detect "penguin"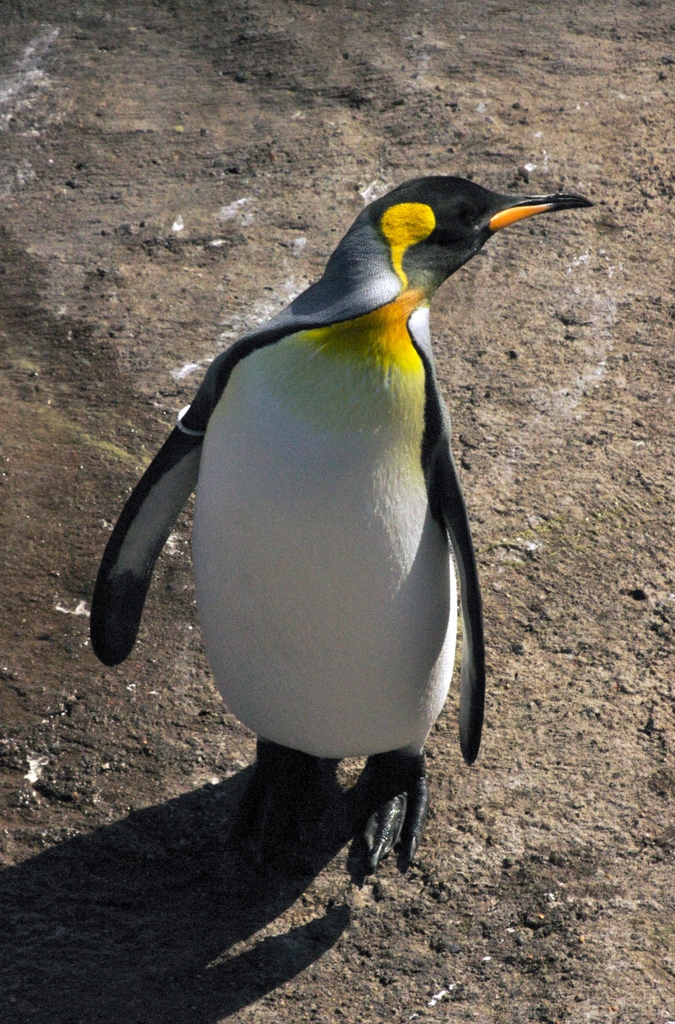
bbox(87, 189, 557, 794)
